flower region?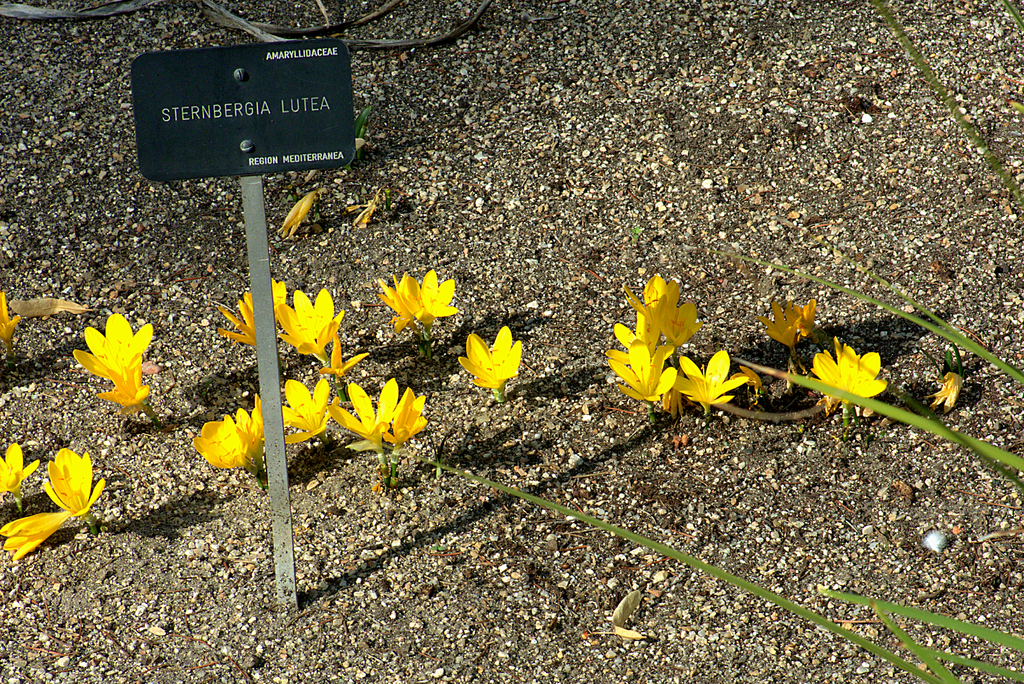
[324, 377, 401, 462]
